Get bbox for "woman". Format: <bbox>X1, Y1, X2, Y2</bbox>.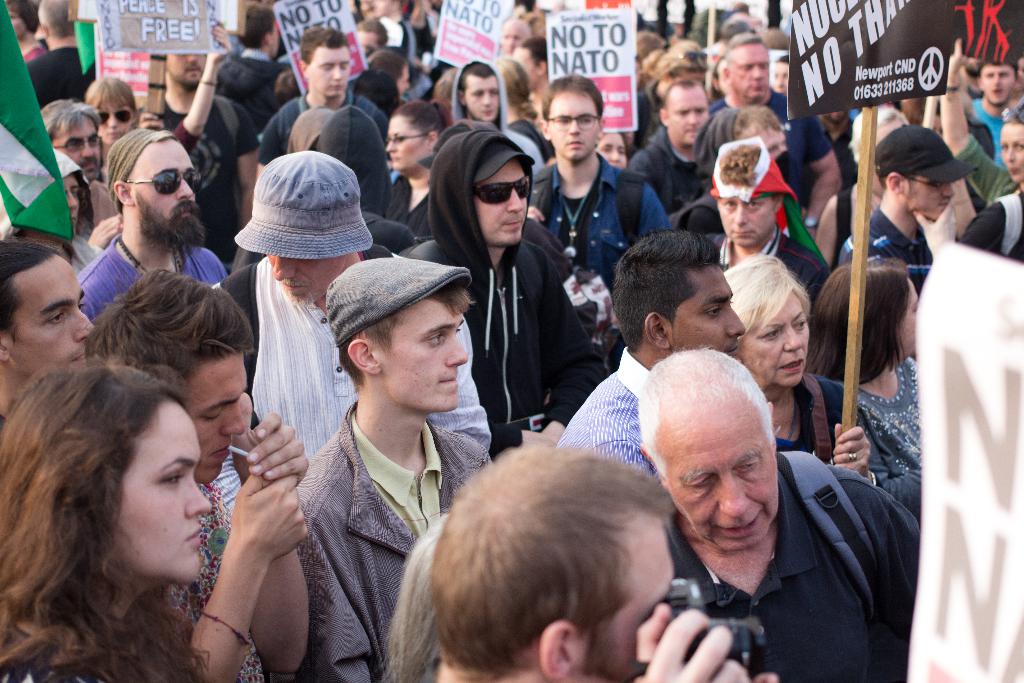
<bbox>3, 0, 47, 62</bbox>.
